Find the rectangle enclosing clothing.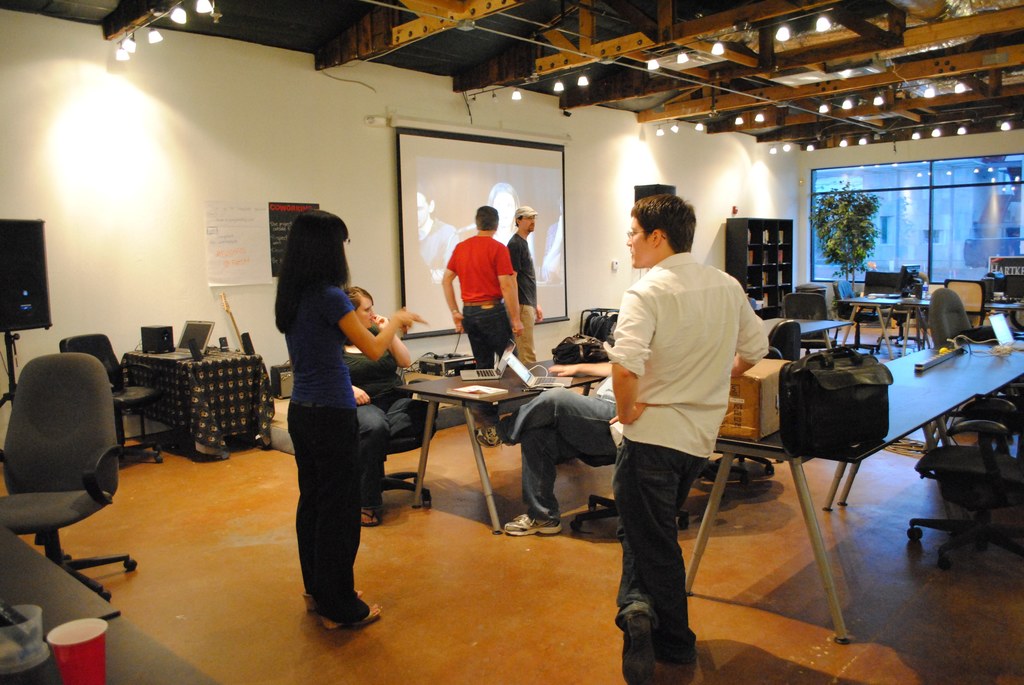
{"x1": 446, "y1": 234, "x2": 514, "y2": 368}.
